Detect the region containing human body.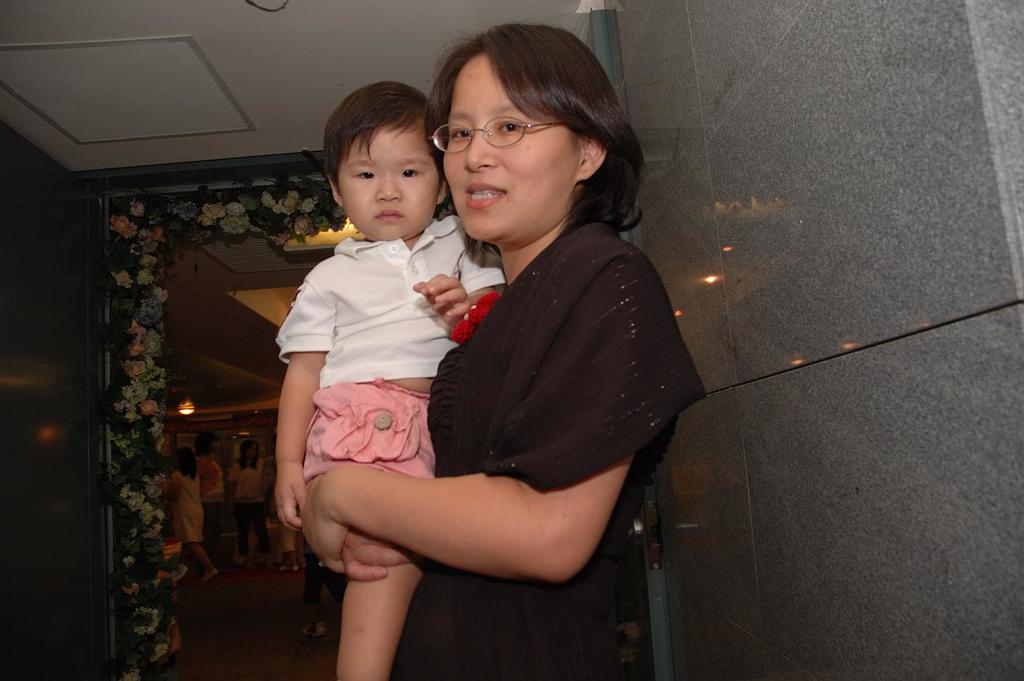
box=[271, 214, 507, 680].
